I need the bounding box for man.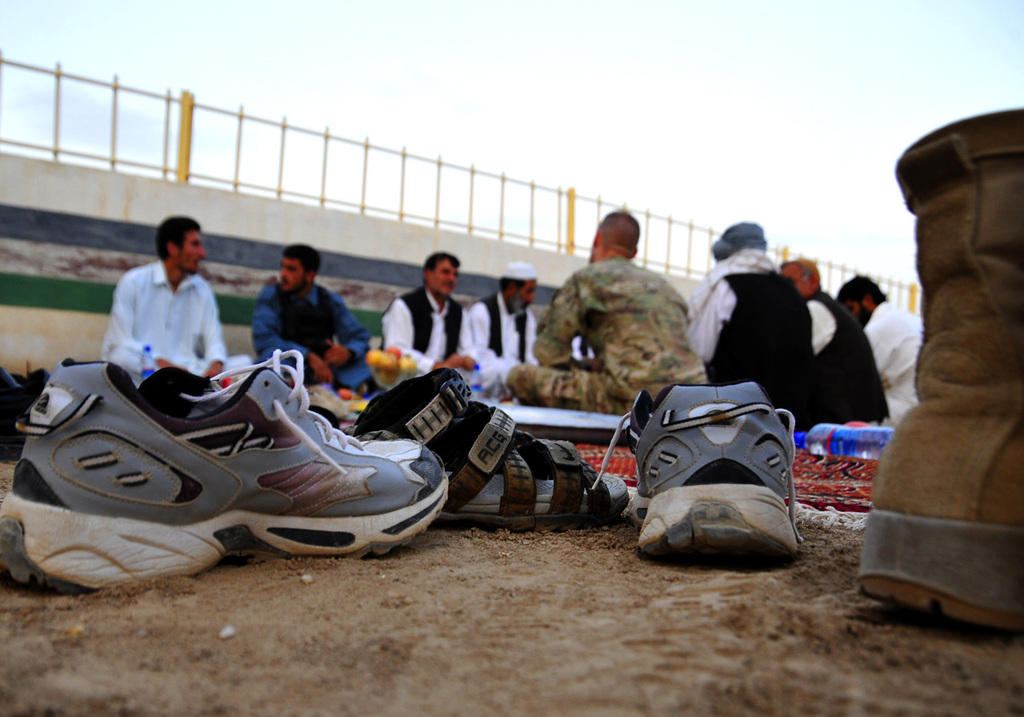
Here it is: 693 220 828 430.
